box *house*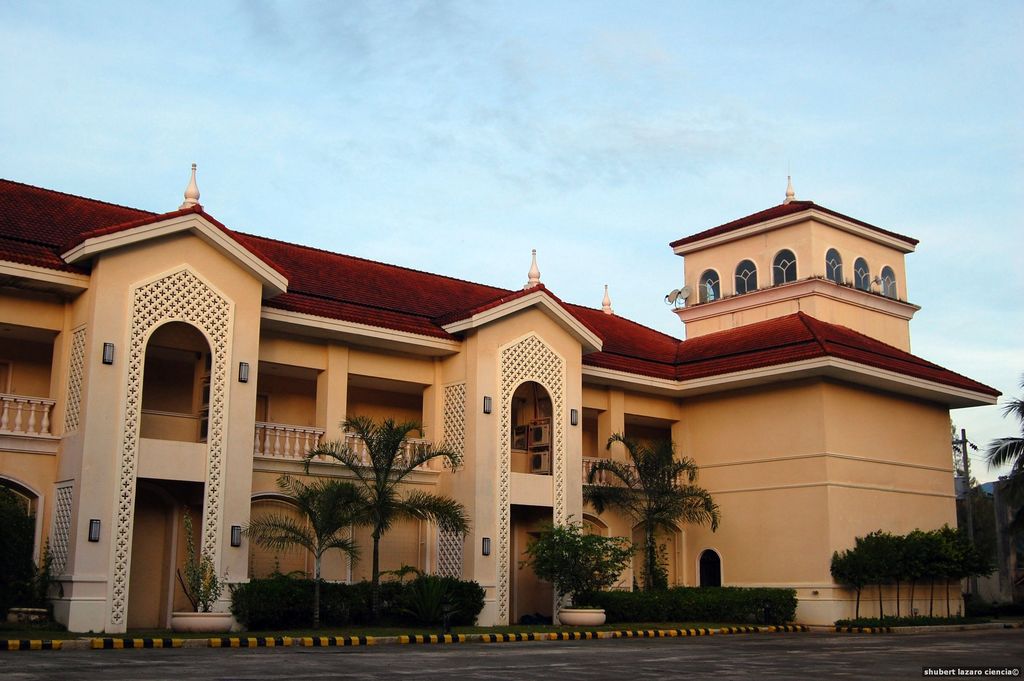
[x1=87, y1=153, x2=975, y2=643]
